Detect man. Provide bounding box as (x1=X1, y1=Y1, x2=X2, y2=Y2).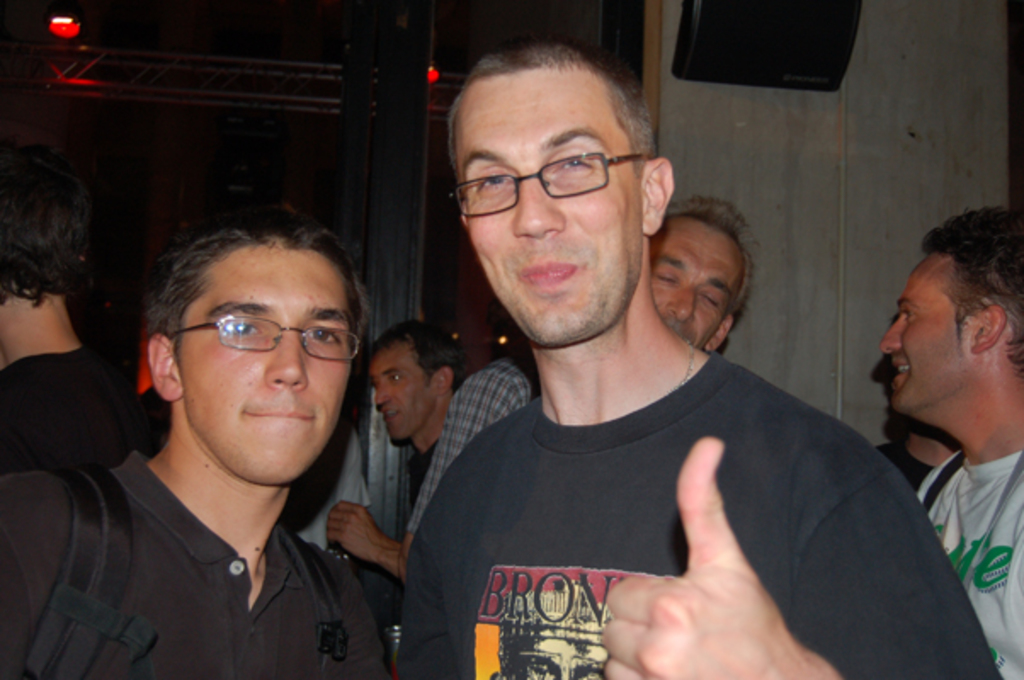
(x1=325, y1=316, x2=468, y2=581).
